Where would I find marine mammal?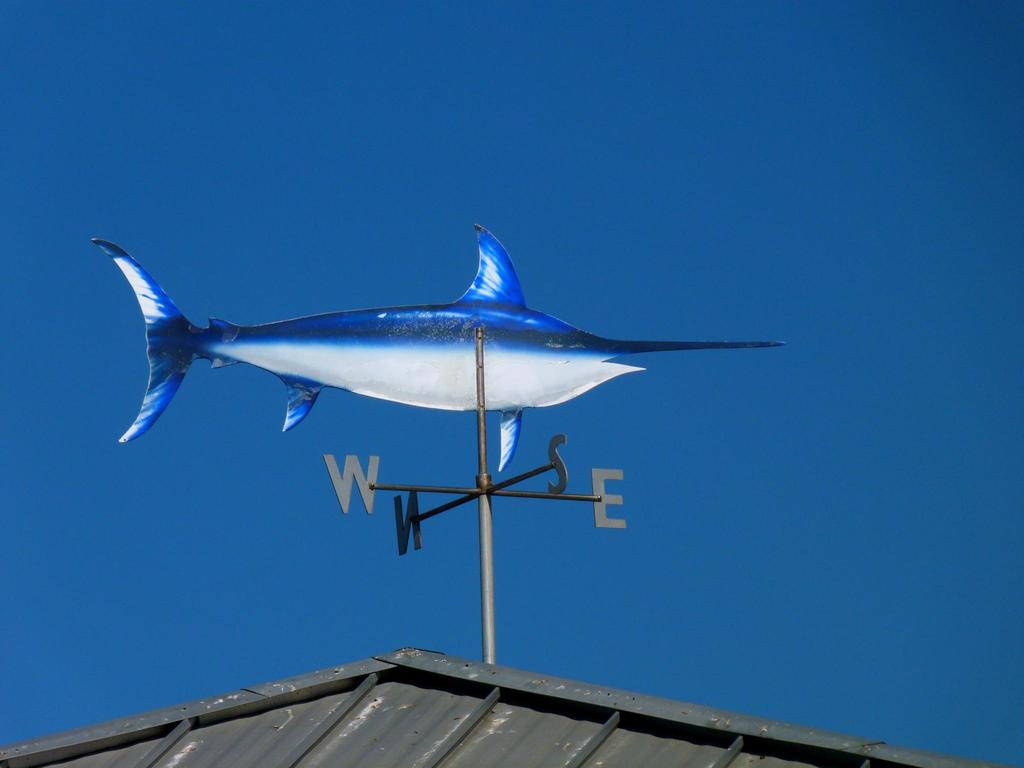
At box=[93, 215, 791, 472].
